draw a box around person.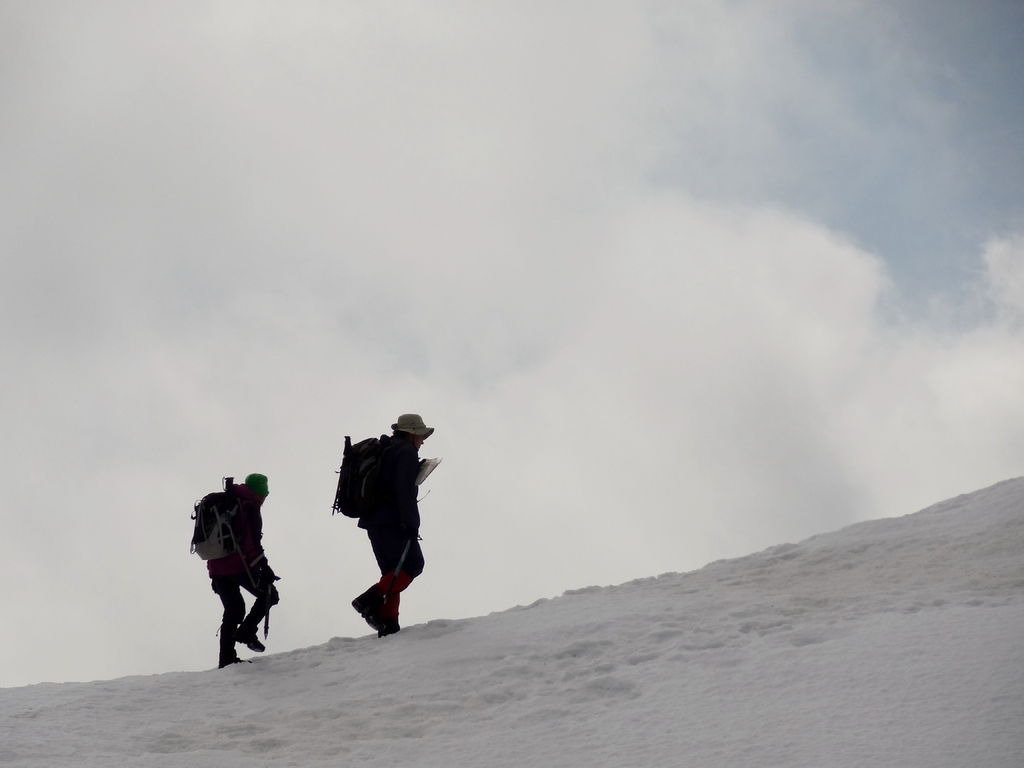
{"left": 353, "top": 411, "right": 428, "bottom": 639}.
